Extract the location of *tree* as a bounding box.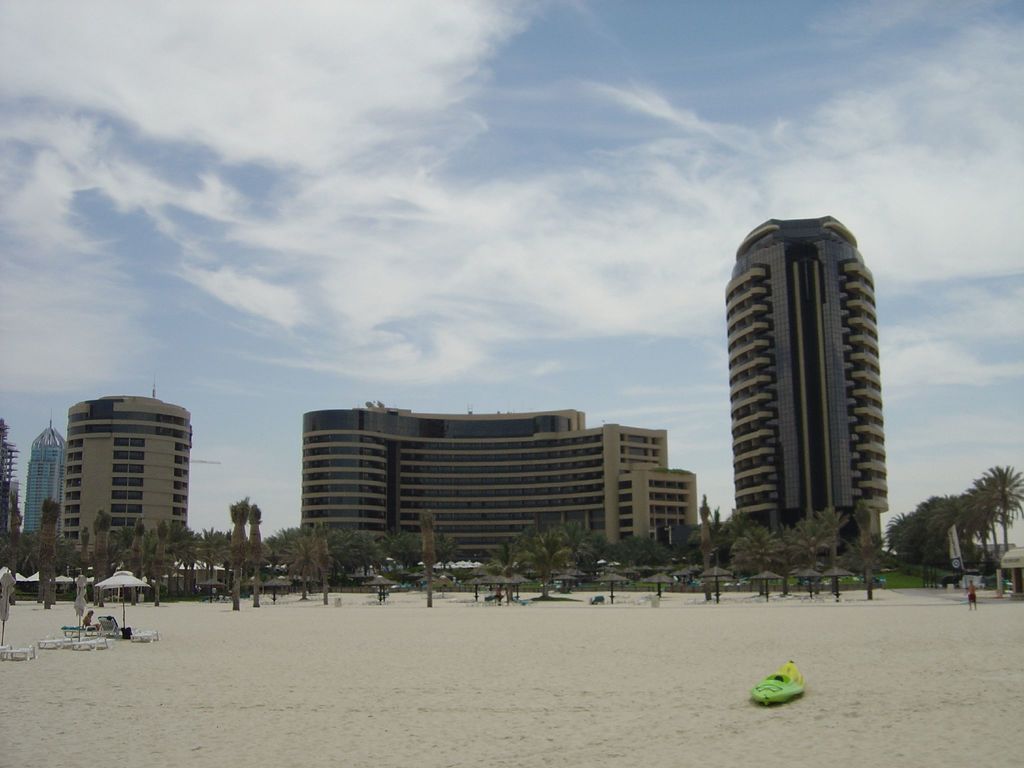
(left=795, top=515, right=823, bottom=570).
